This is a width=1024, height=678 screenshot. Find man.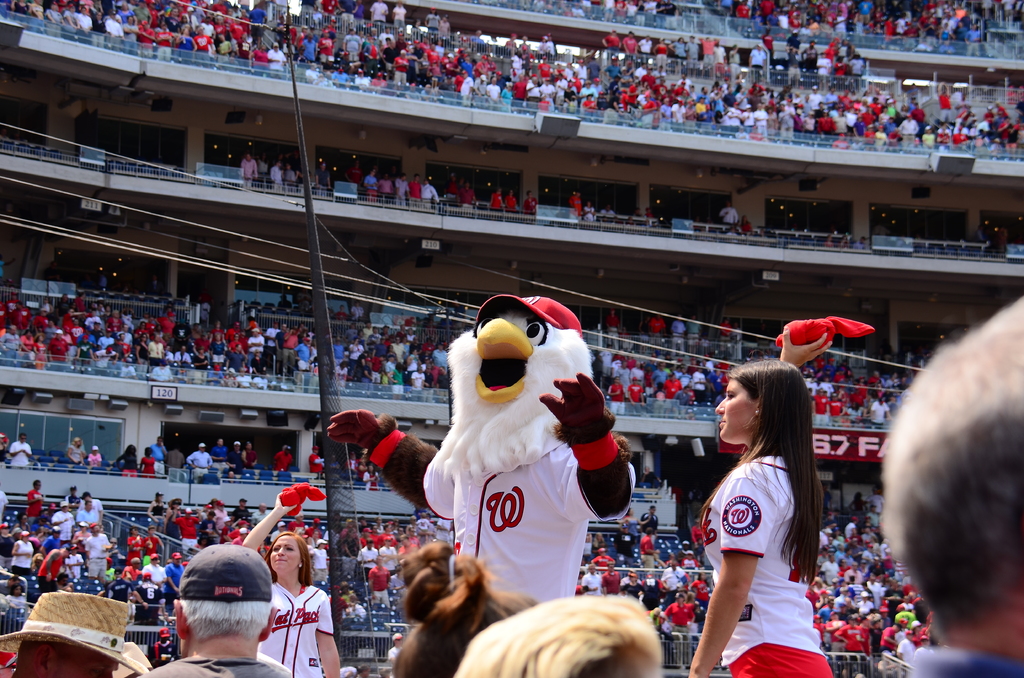
Bounding box: <region>829, 611, 865, 664</region>.
